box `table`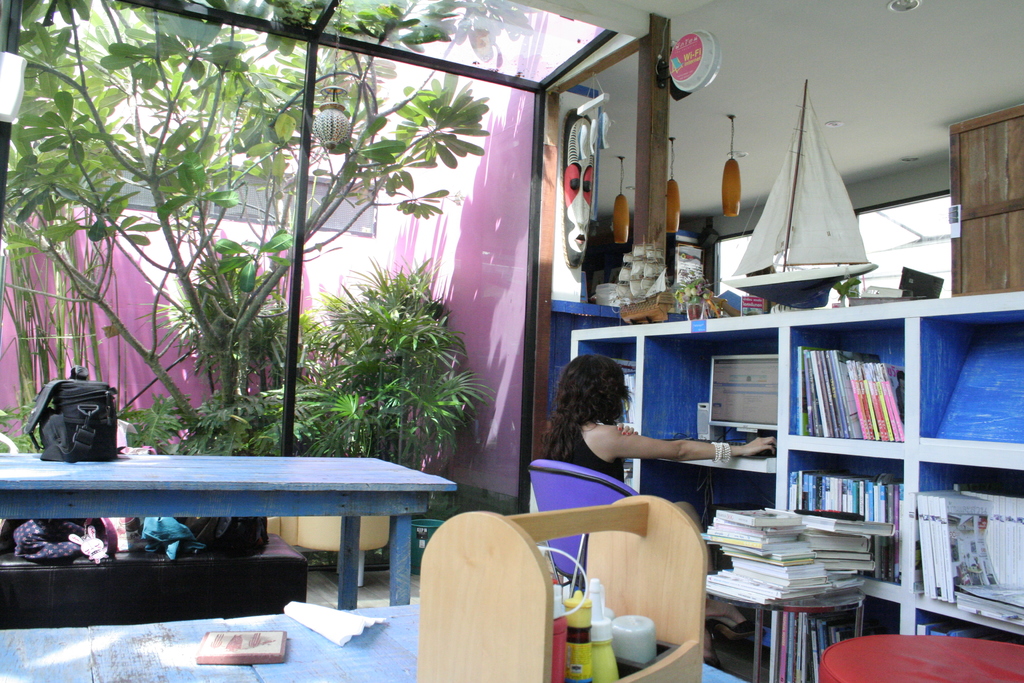
detection(26, 457, 422, 616)
